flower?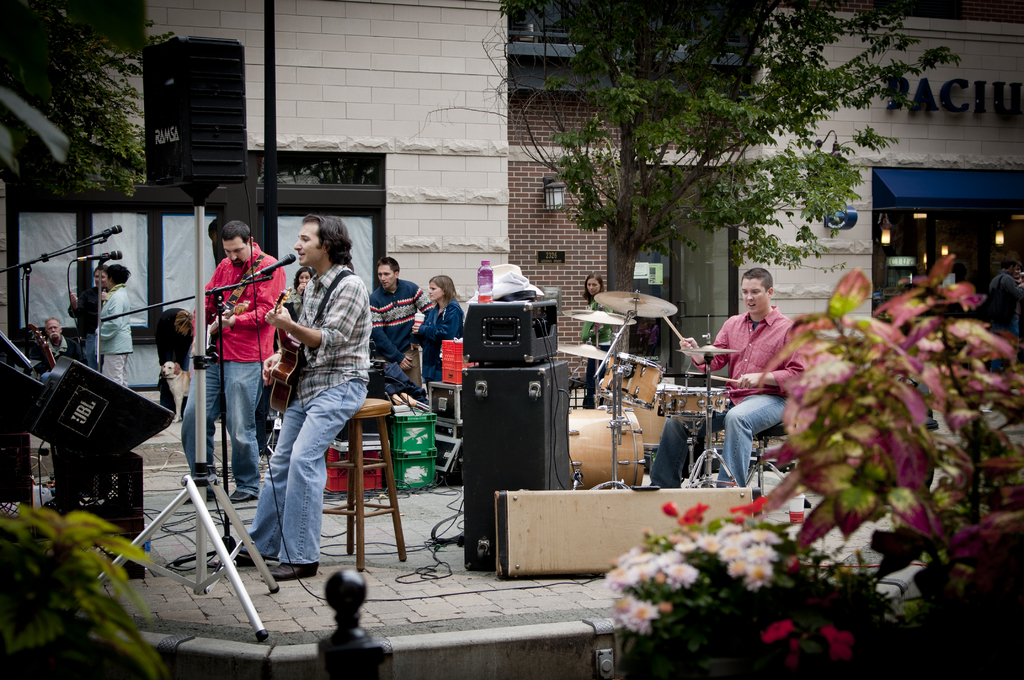
detection(765, 636, 803, 670)
